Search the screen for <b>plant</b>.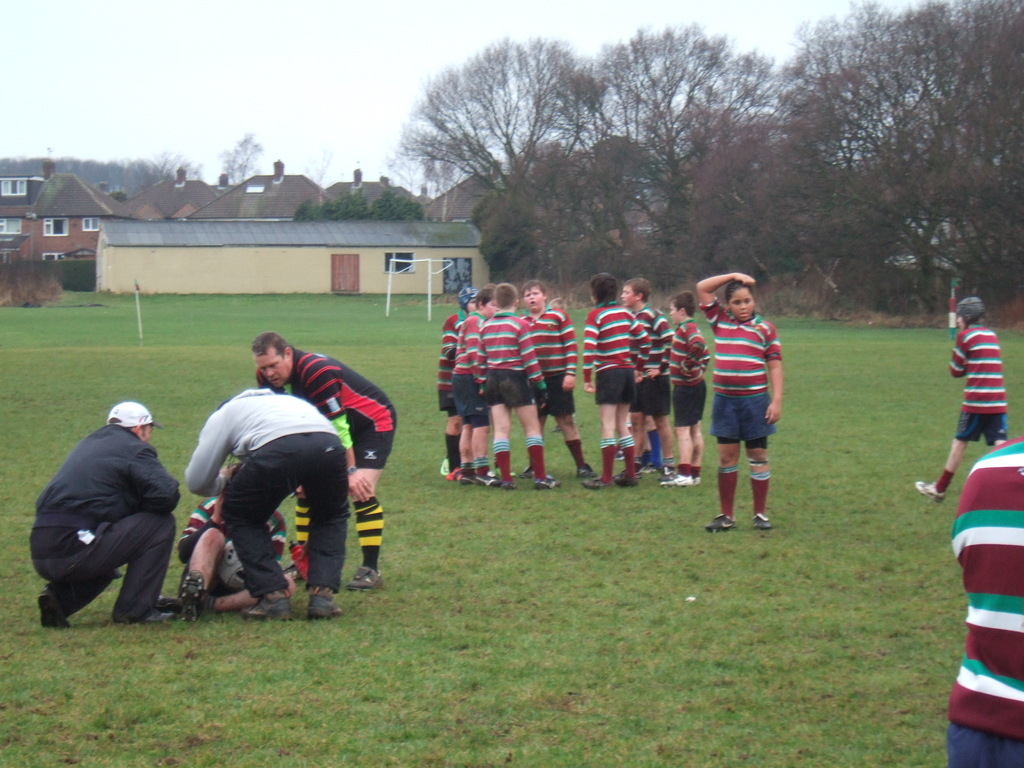
Found at (0, 267, 67, 309).
